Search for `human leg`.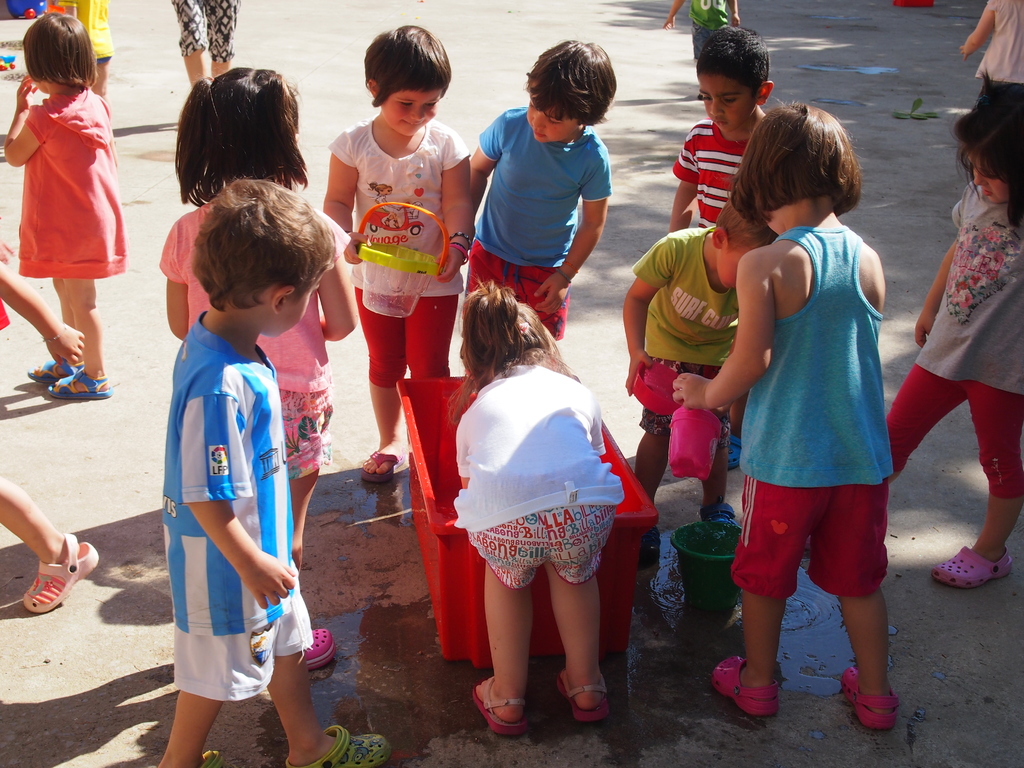
Found at select_region(697, 406, 739, 529).
